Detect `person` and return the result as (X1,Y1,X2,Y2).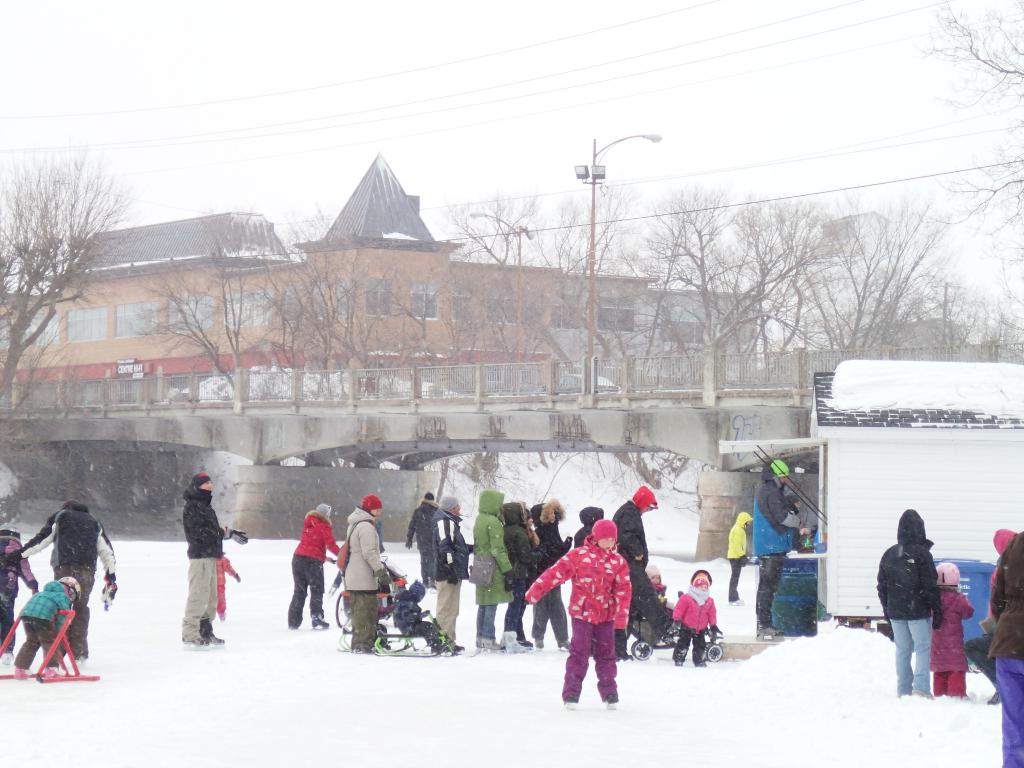
(399,491,439,590).
